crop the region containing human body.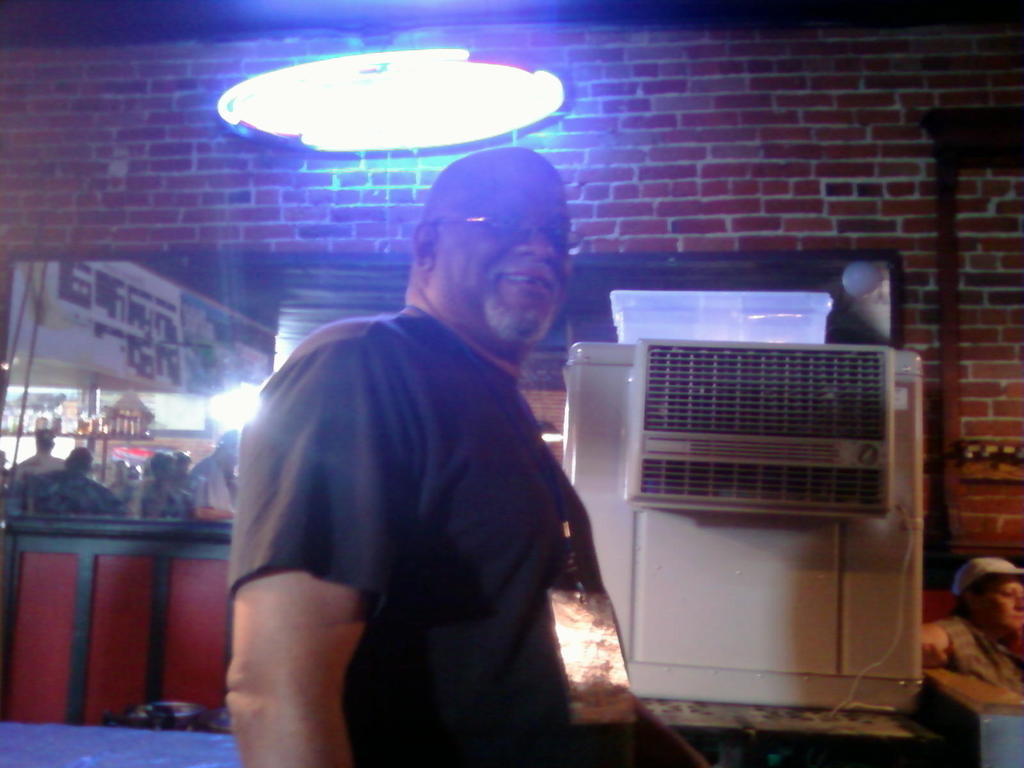
Crop region: (left=136, top=451, right=191, bottom=522).
